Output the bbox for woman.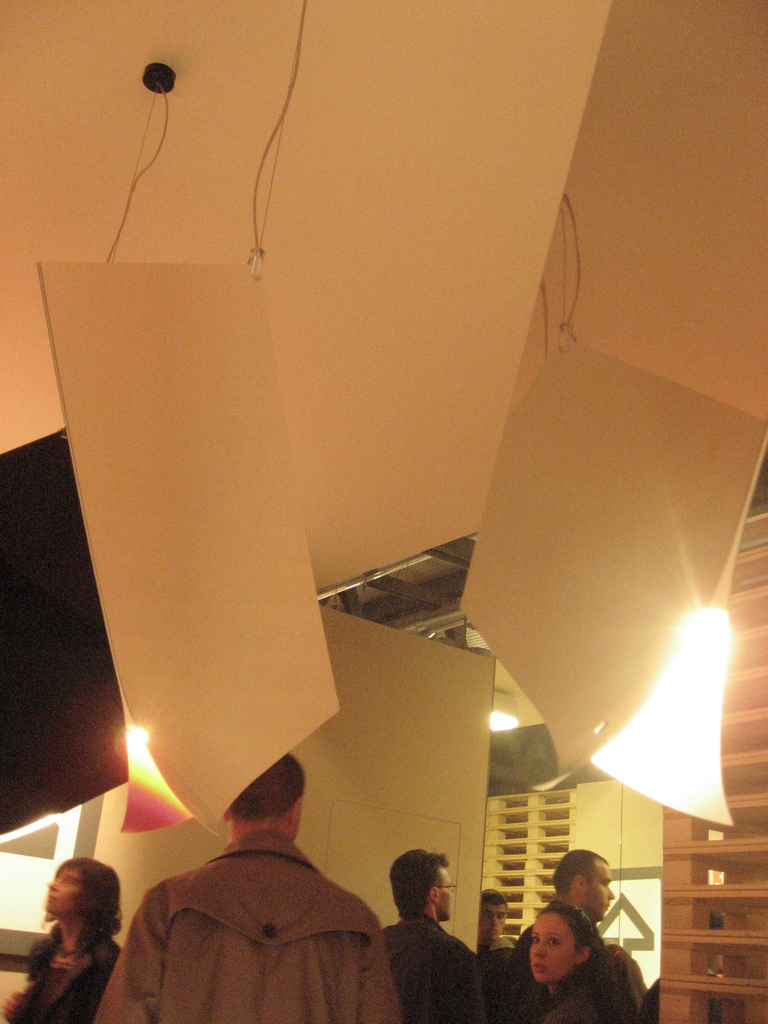
[520, 906, 618, 1023].
